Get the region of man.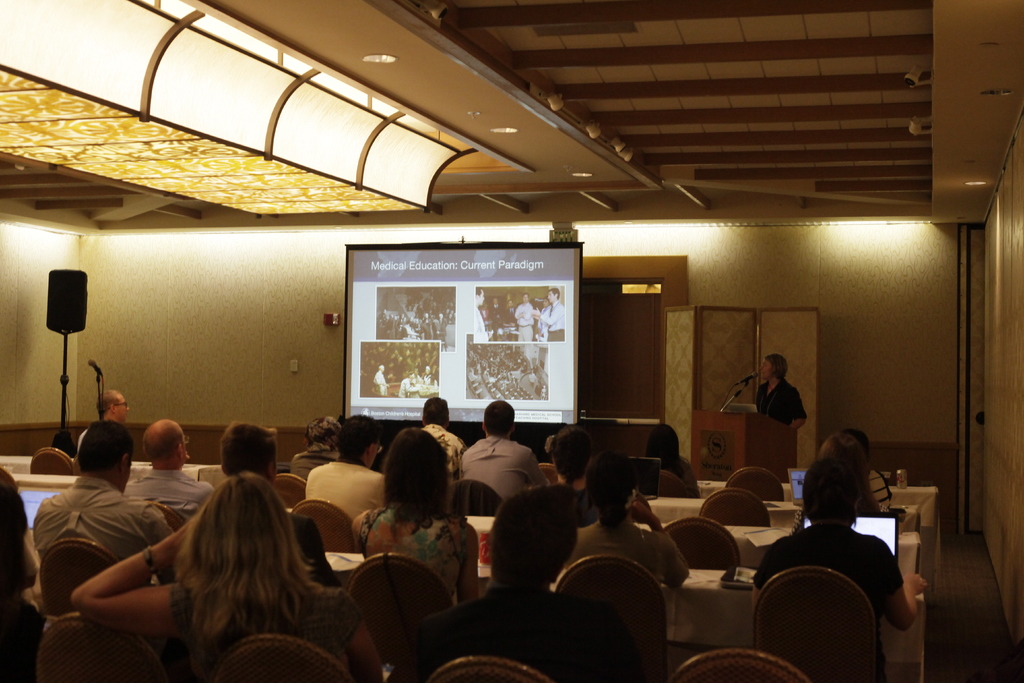
bbox(458, 398, 549, 502).
